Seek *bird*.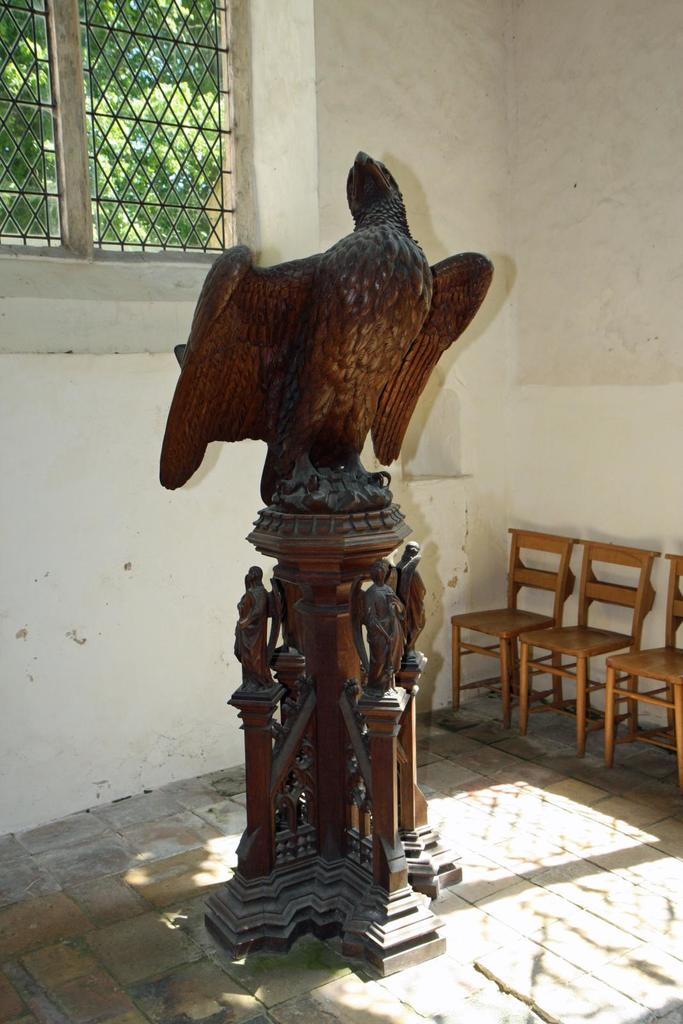
box(170, 159, 485, 541).
